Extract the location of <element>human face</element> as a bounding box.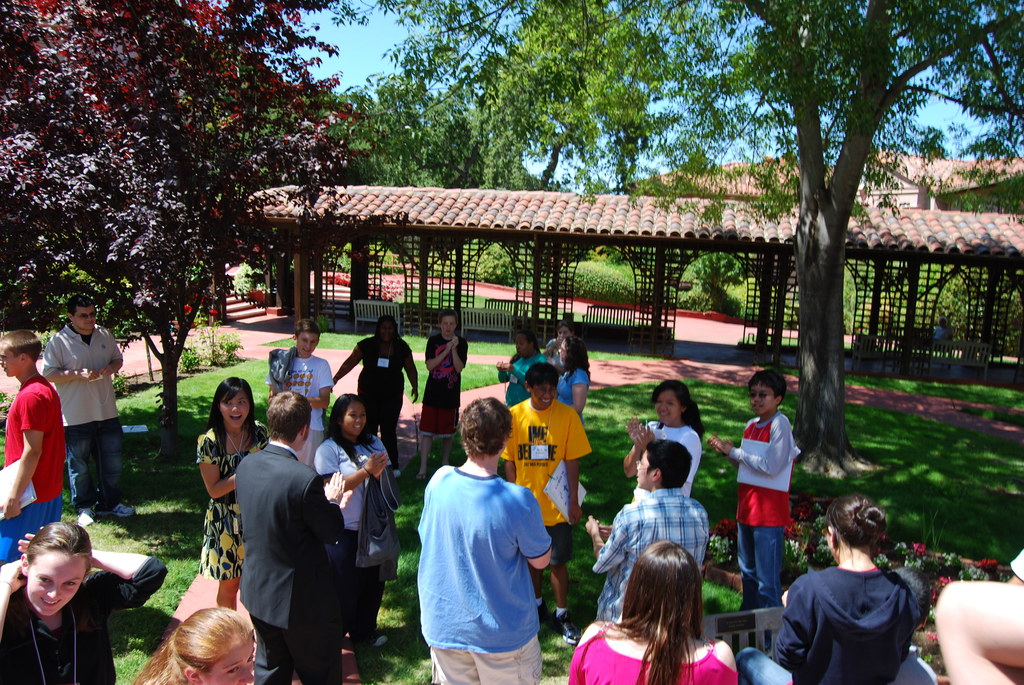
(655,390,680,425).
